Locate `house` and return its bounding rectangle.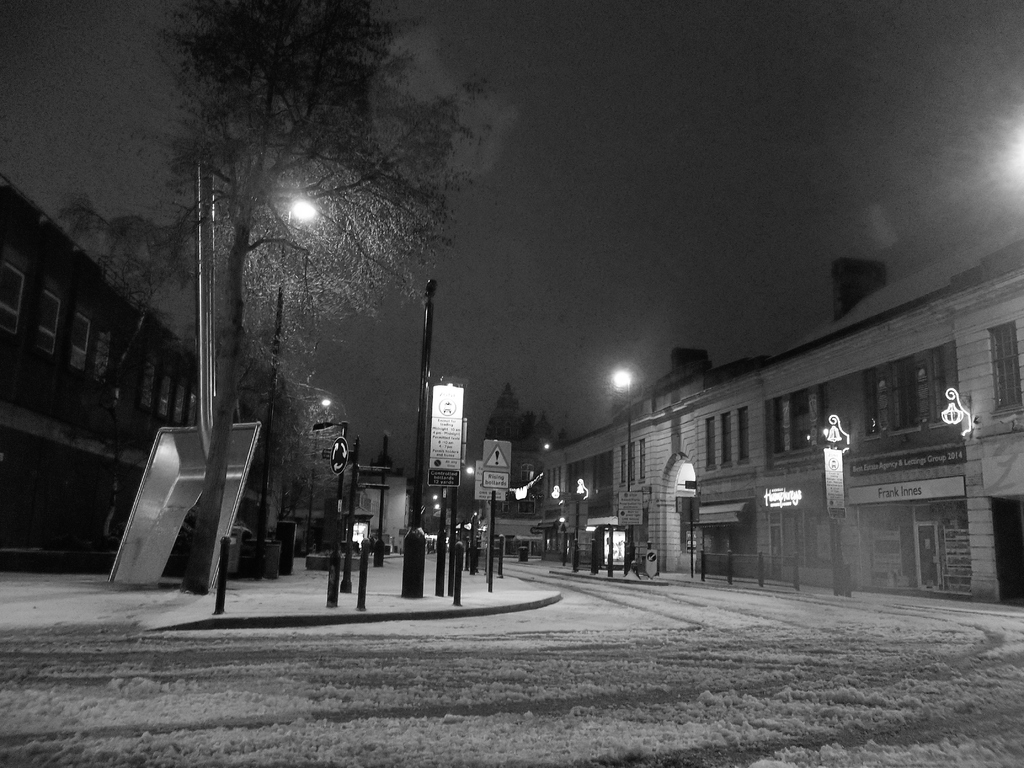
select_region(526, 450, 567, 557).
